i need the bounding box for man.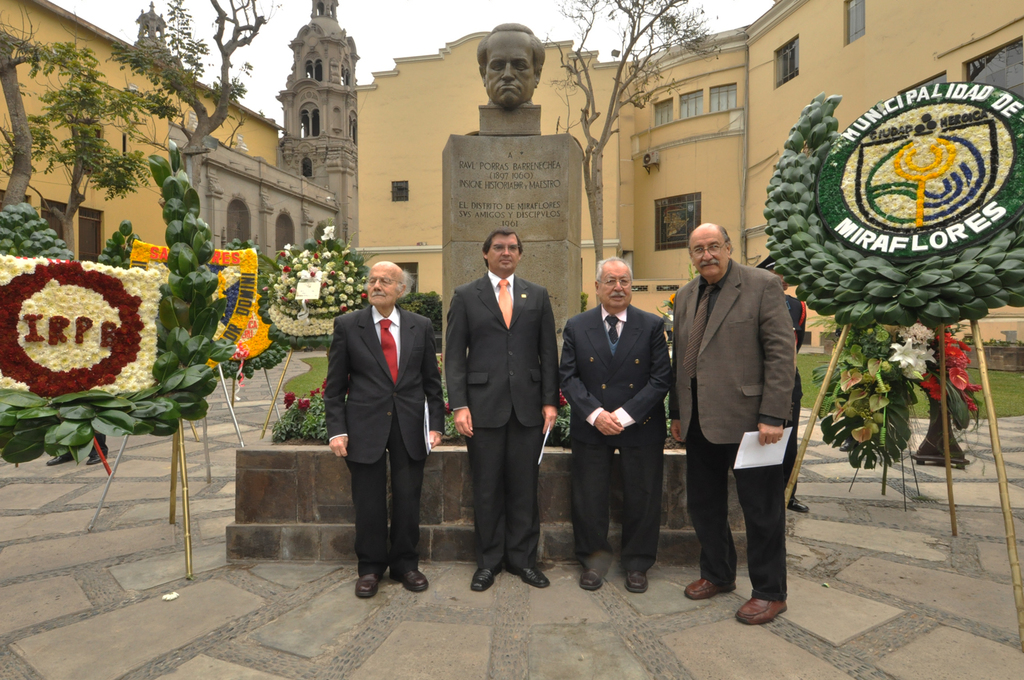
Here it is: (left=667, top=204, right=797, bottom=628).
